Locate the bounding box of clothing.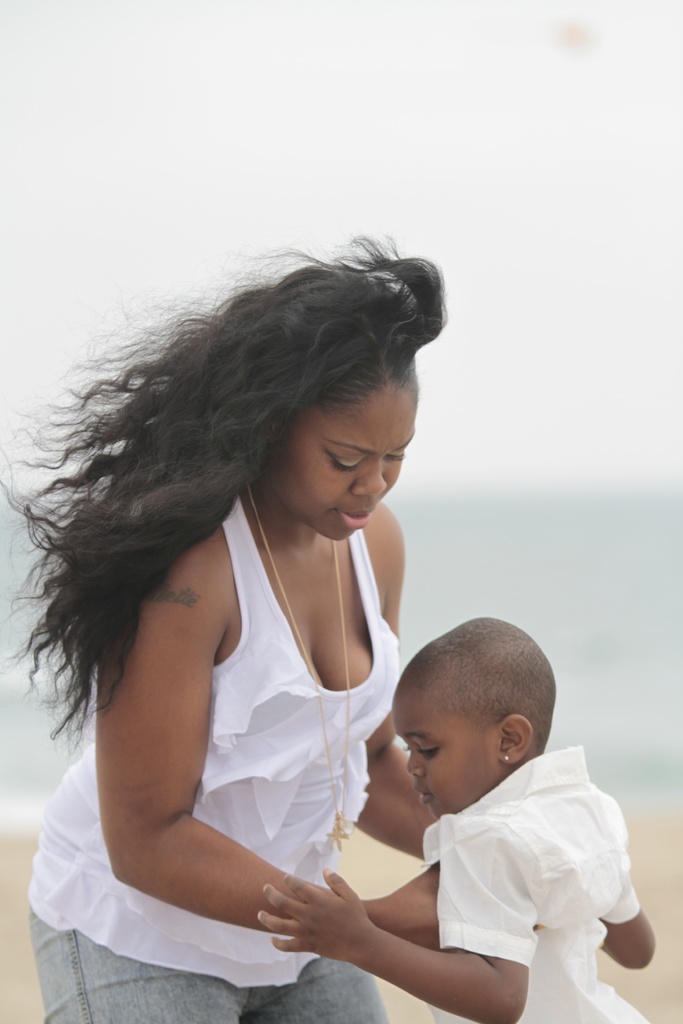
Bounding box: box(432, 757, 649, 1023).
